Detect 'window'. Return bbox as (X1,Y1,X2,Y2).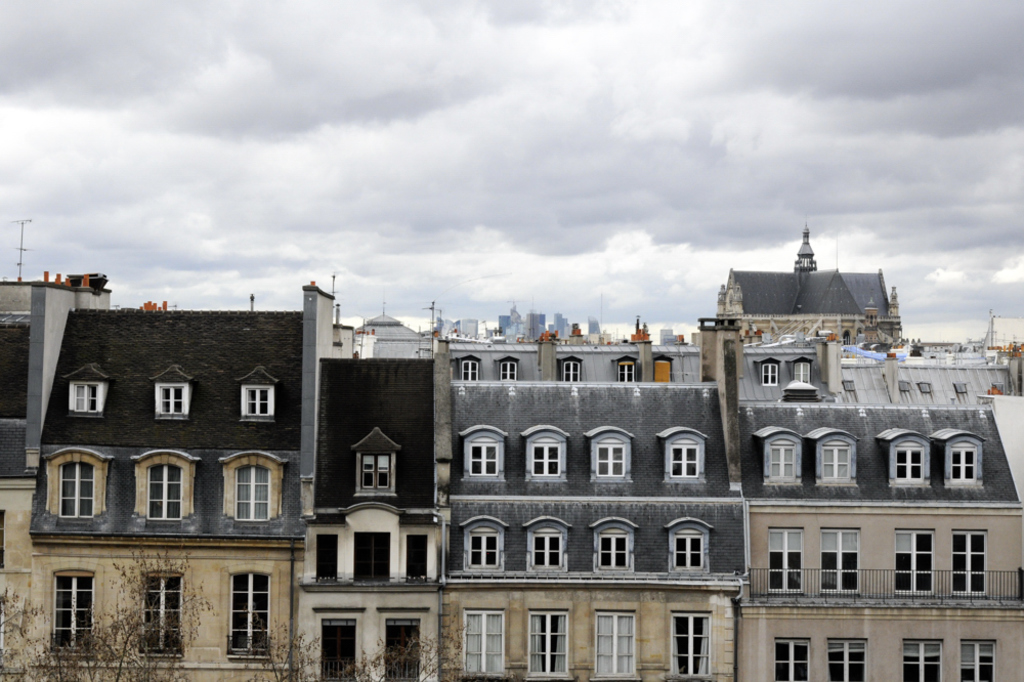
(73,384,96,409).
